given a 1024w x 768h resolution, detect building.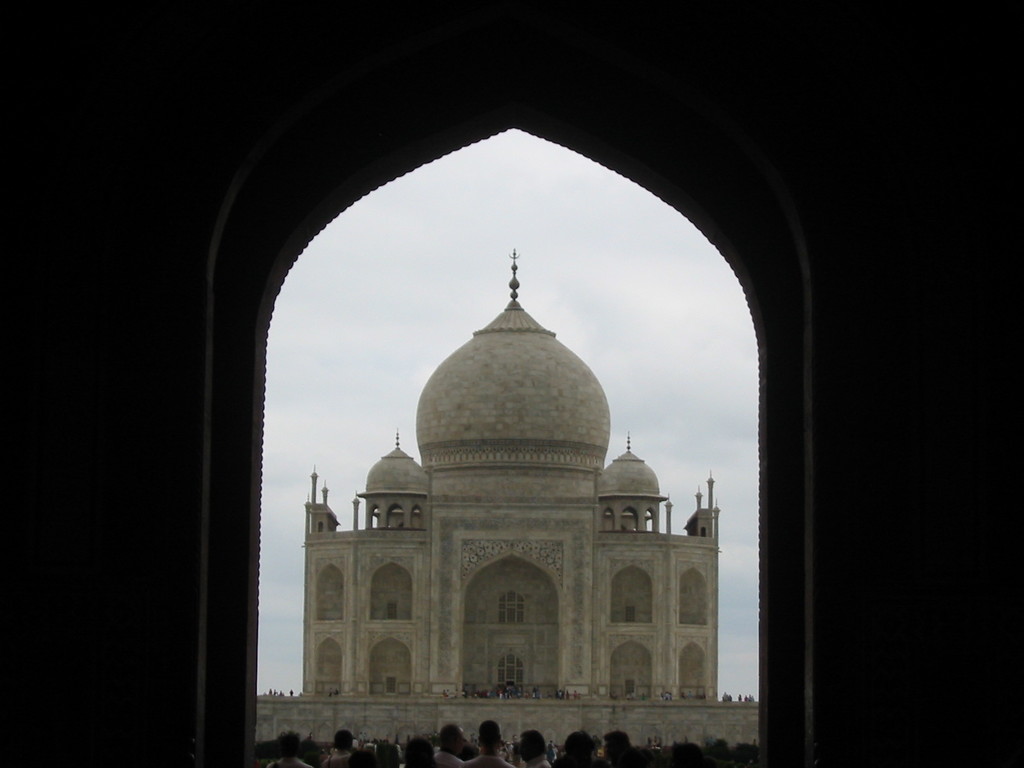
[x1=0, y1=0, x2=1023, y2=767].
